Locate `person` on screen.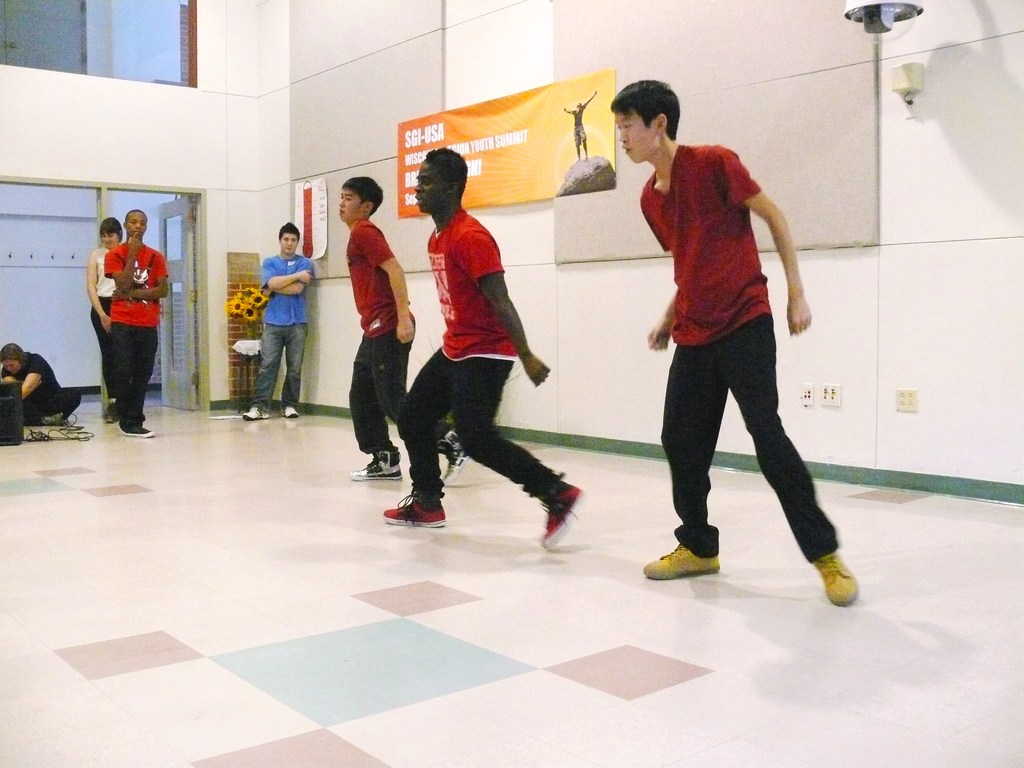
On screen at 613,74,846,607.
